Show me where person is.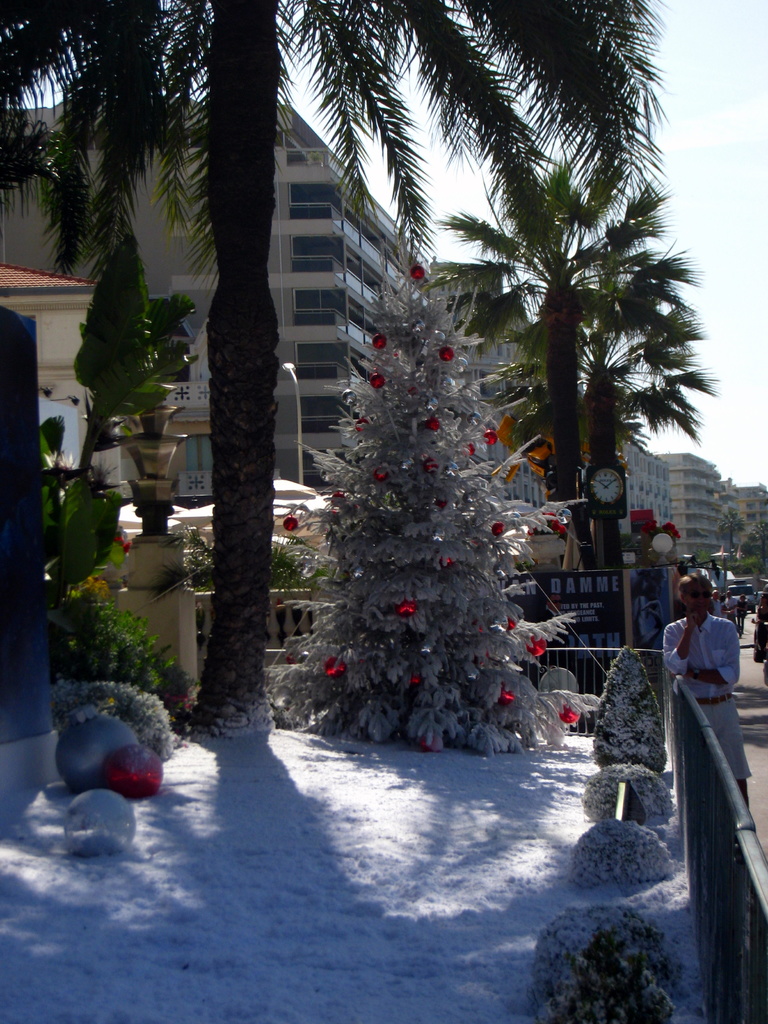
person is at locate(662, 568, 753, 810).
